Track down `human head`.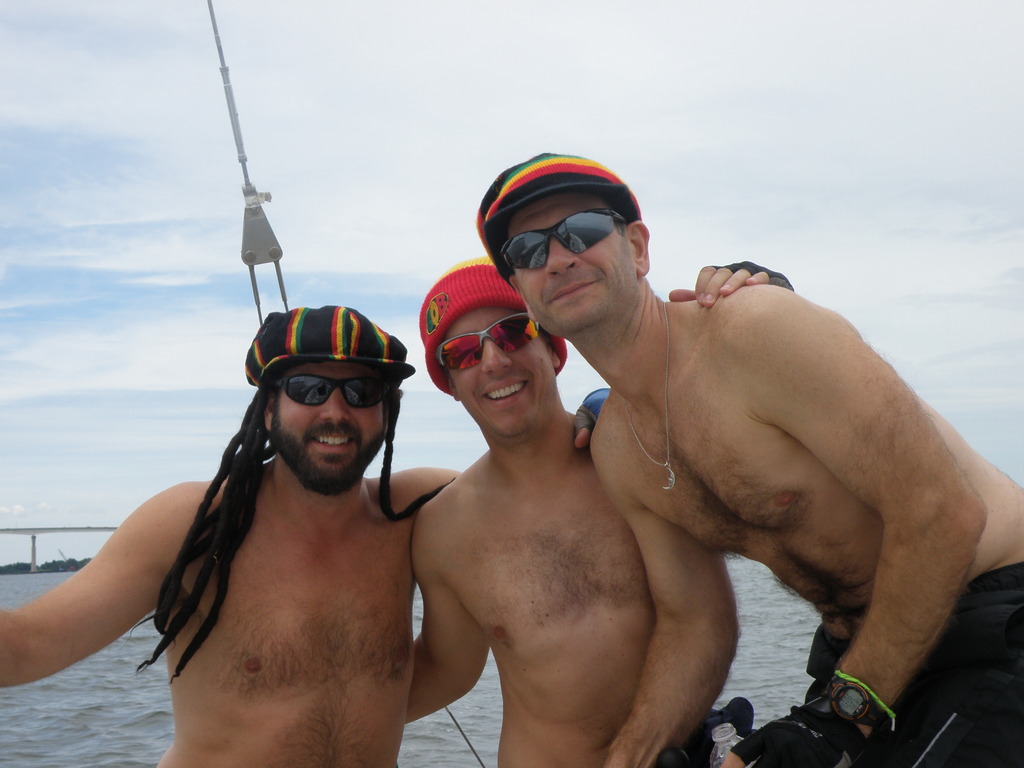
Tracked to region(262, 342, 406, 492).
